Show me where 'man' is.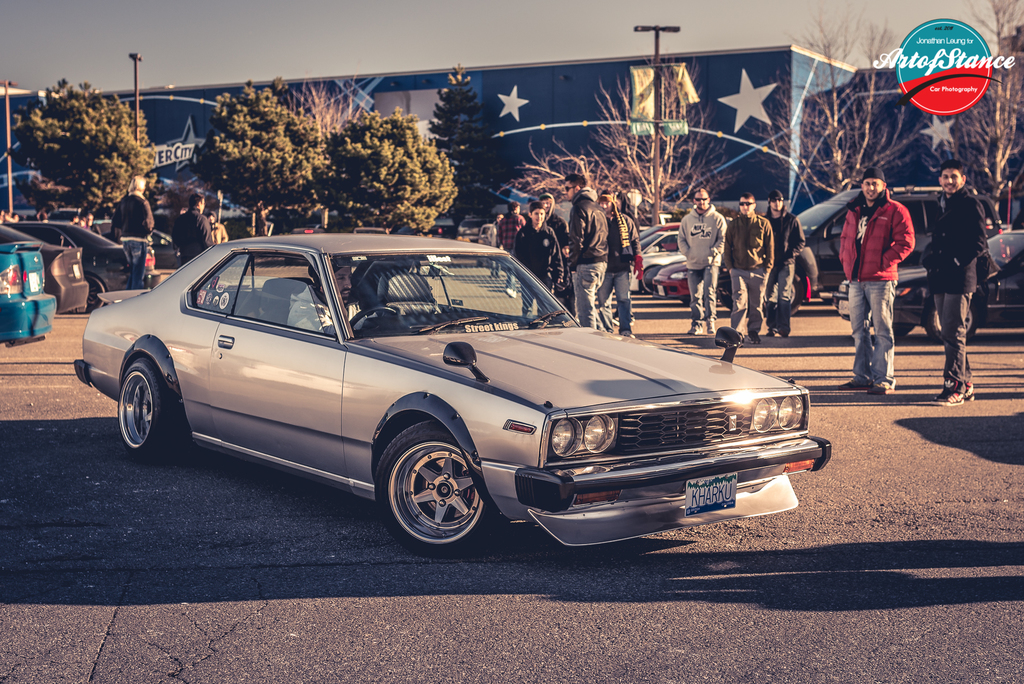
'man' is at left=597, top=188, right=643, bottom=342.
